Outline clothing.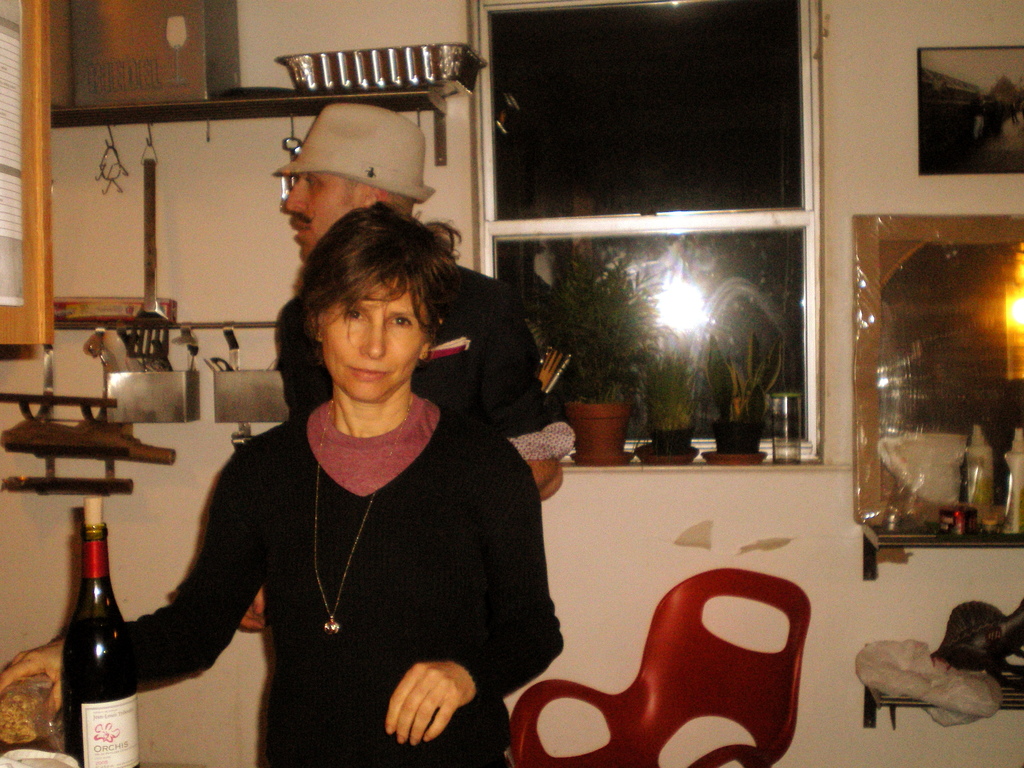
Outline: box(276, 260, 572, 465).
